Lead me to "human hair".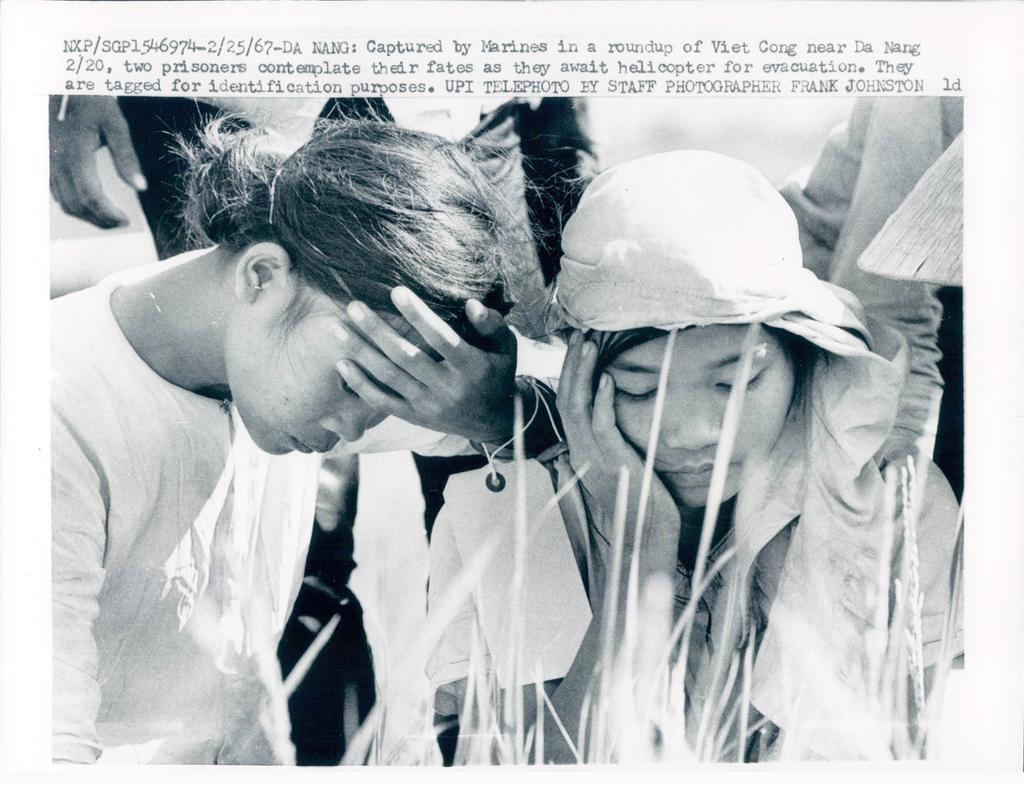
Lead to {"left": 566, "top": 322, "right": 828, "bottom": 610}.
